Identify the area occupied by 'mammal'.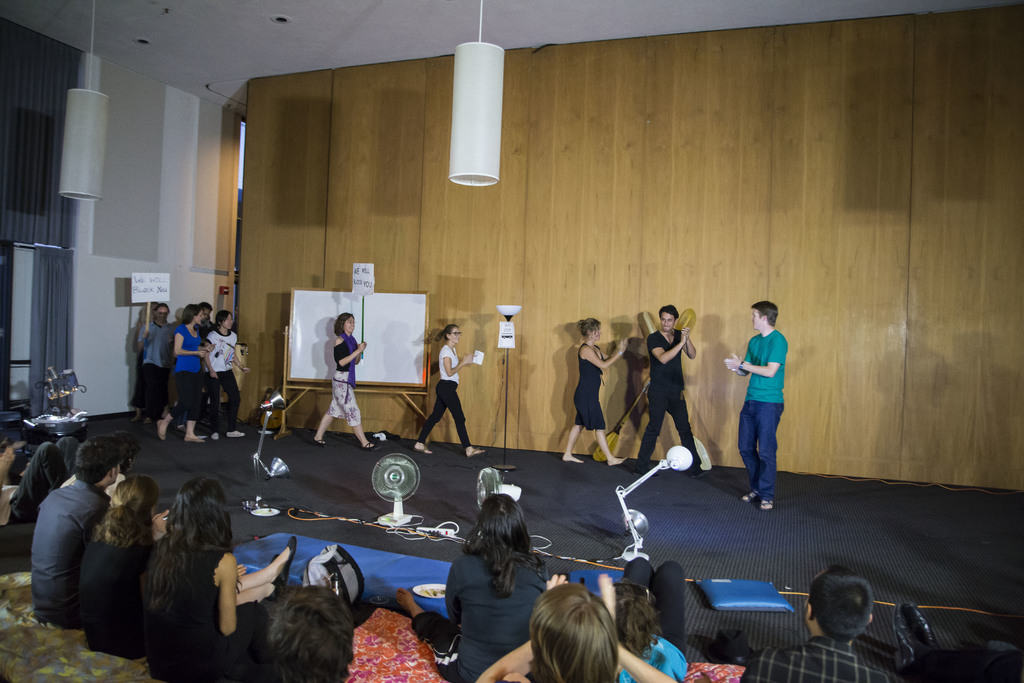
Area: select_region(410, 325, 479, 457).
